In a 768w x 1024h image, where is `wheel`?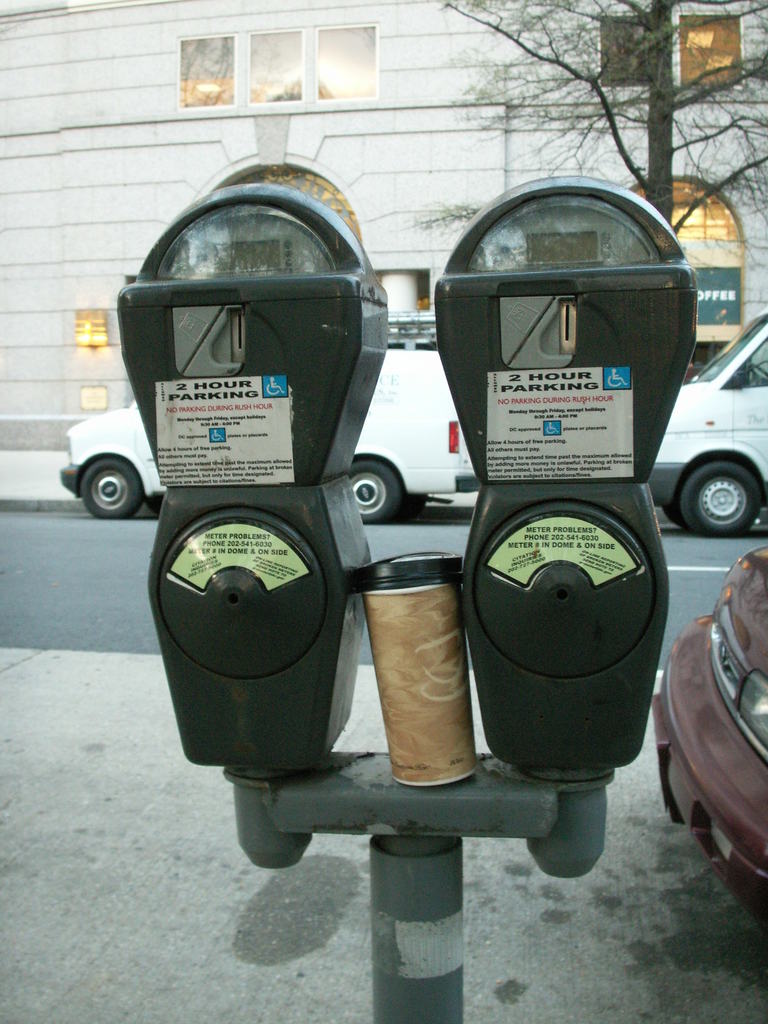
box=[83, 459, 142, 520].
